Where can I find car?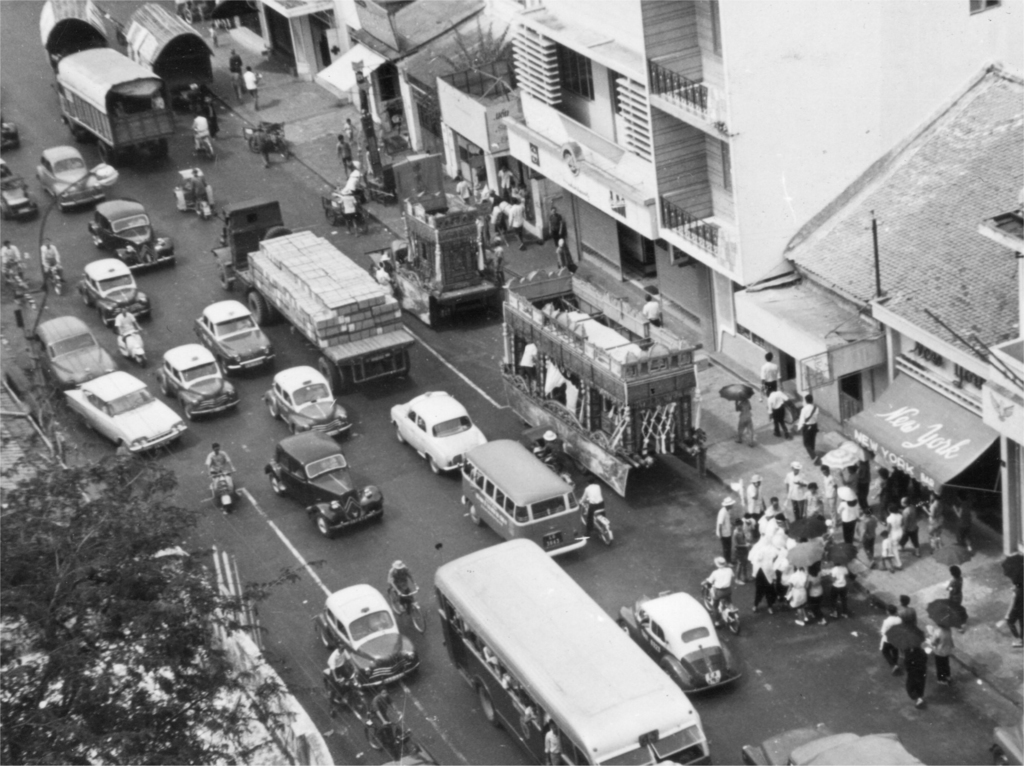
You can find it at (390,387,489,475).
